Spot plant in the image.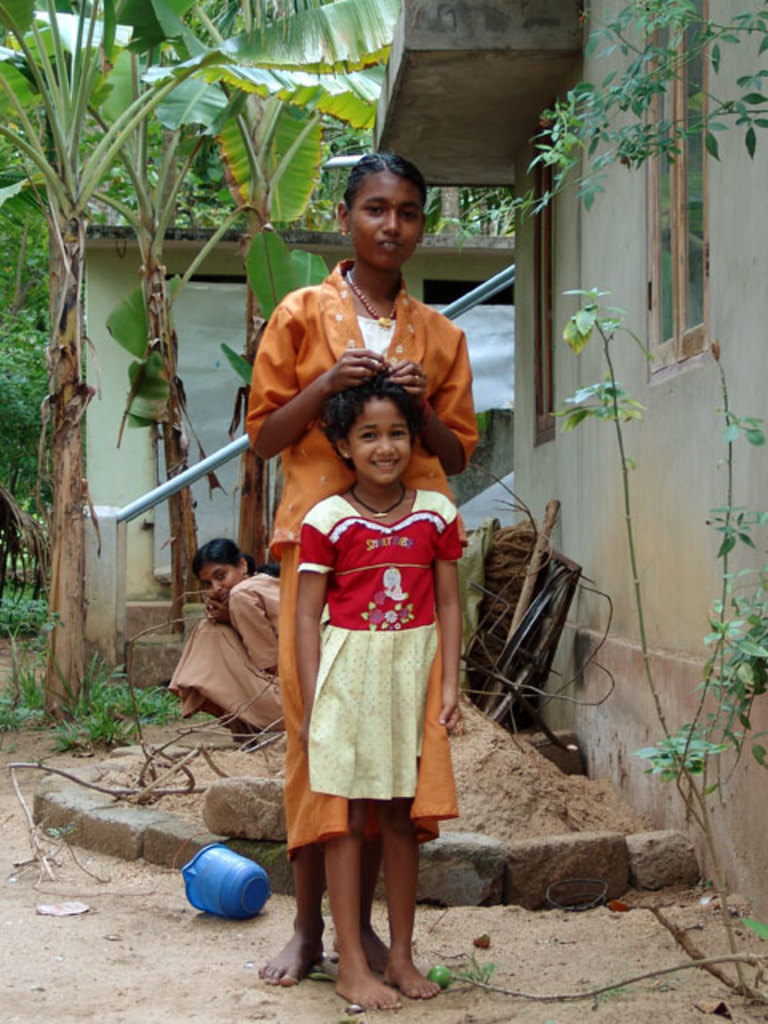
plant found at crop(429, 286, 766, 1003).
